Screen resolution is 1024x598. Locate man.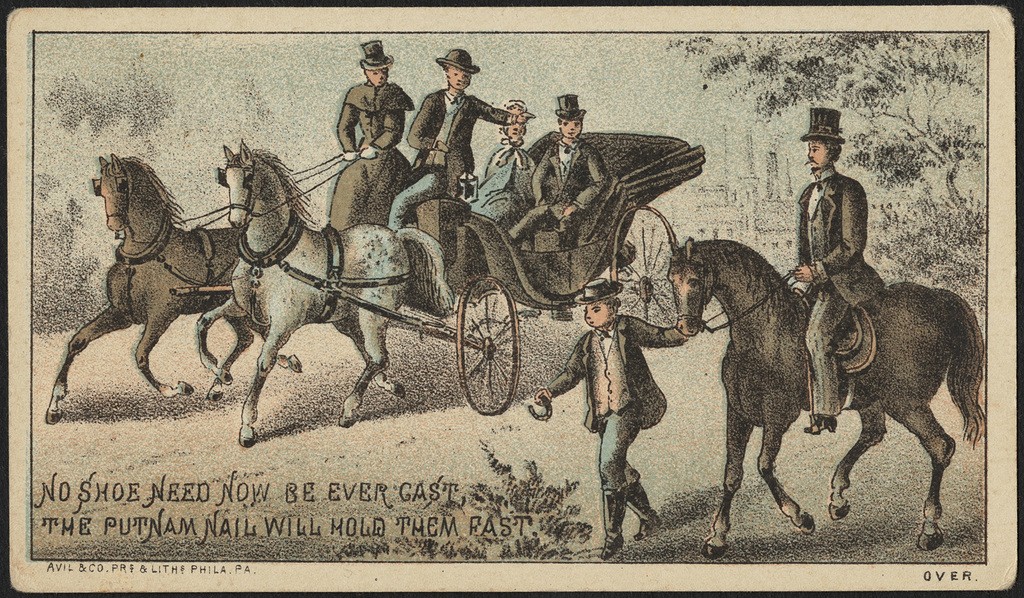
{"x1": 385, "y1": 48, "x2": 536, "y2": 239}.
